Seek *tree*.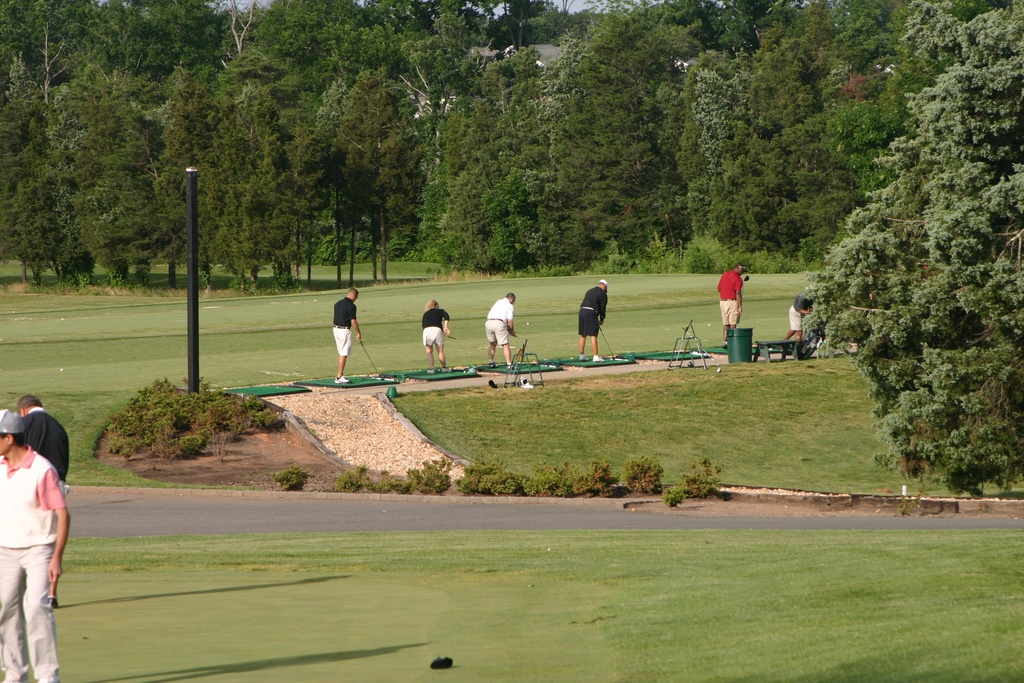
bbox=(666, 0, 970, 270).
